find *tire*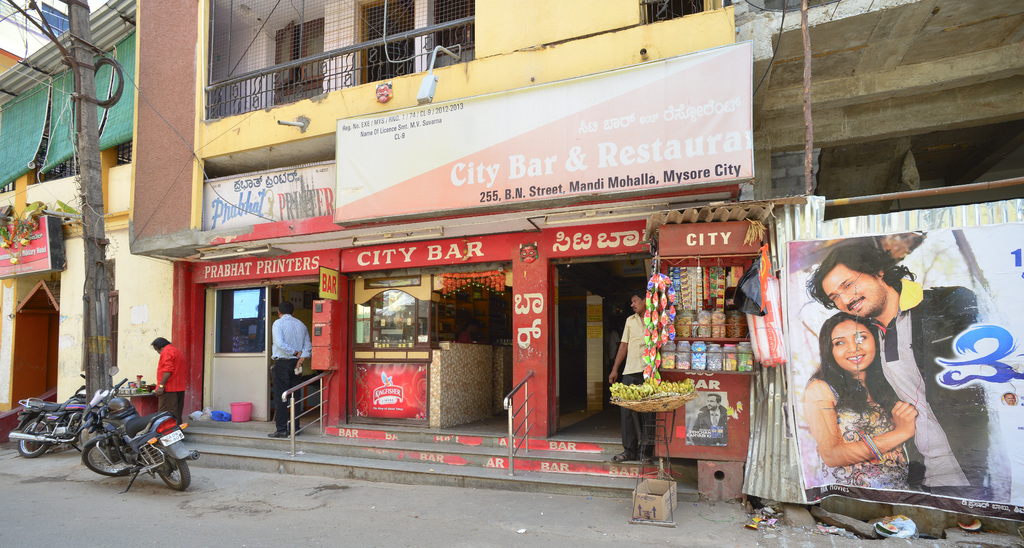
84/437/145/476
